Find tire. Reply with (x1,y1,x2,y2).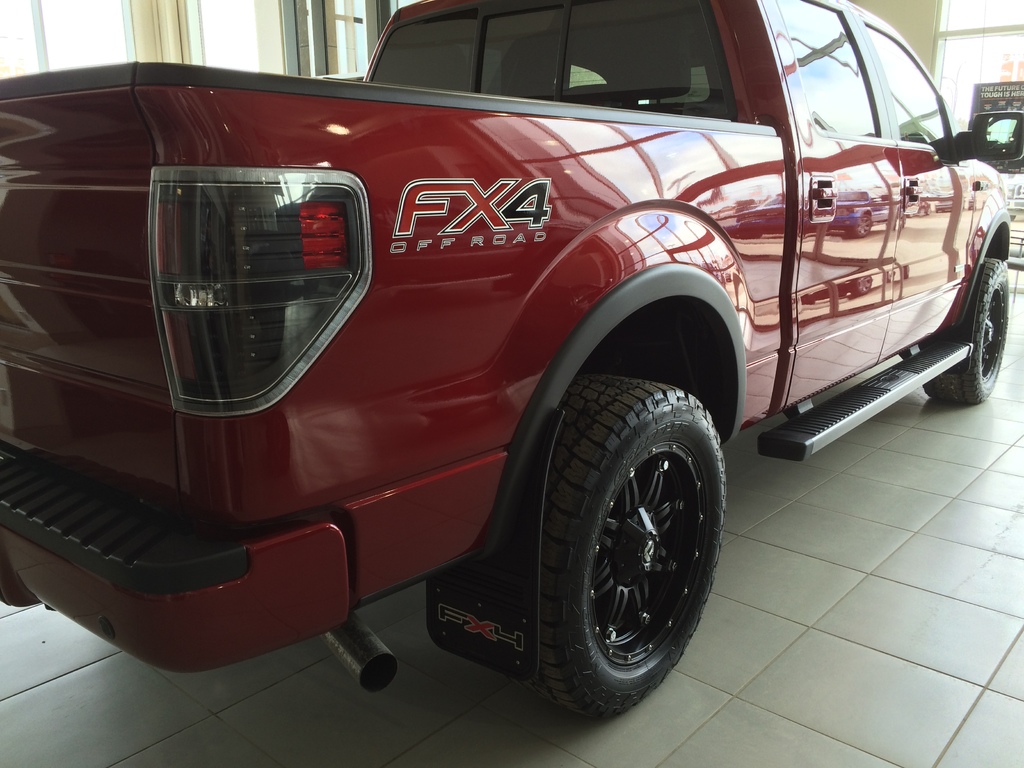
(925,261,1007,406).
